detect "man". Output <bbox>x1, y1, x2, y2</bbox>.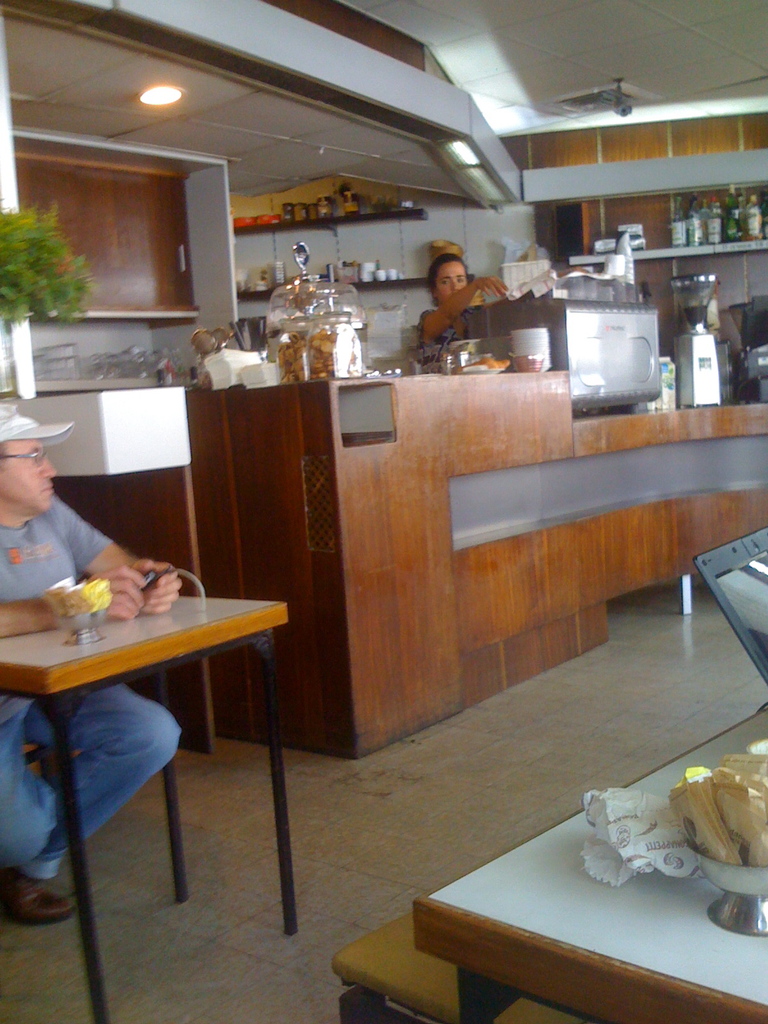
<bbox>0, 400, 182, 931</bbox>.
